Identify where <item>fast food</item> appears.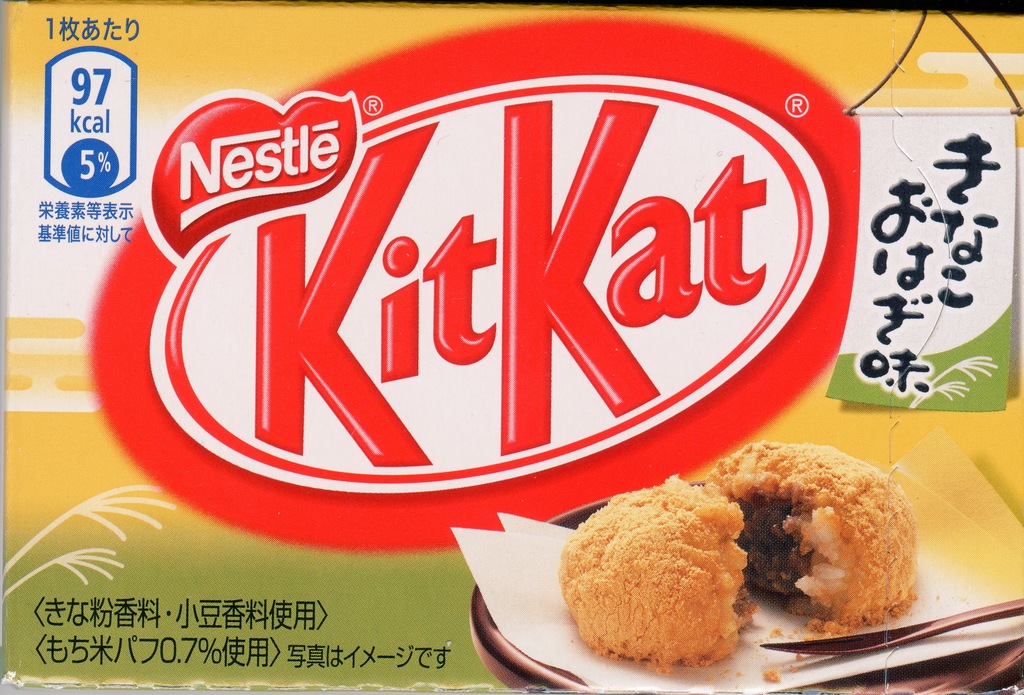
Appears at {"left": 548, "top": 449, "right": 928, "bottom": 682}.
